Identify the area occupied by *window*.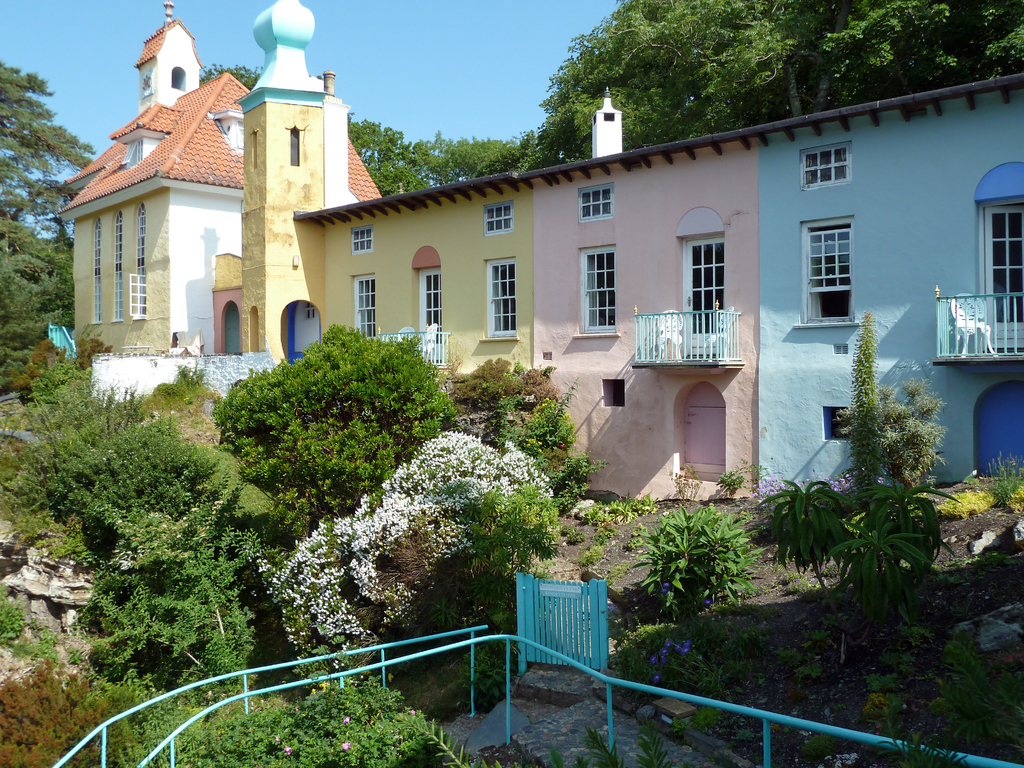
Area: bbox(129, 68, 150, 95).
